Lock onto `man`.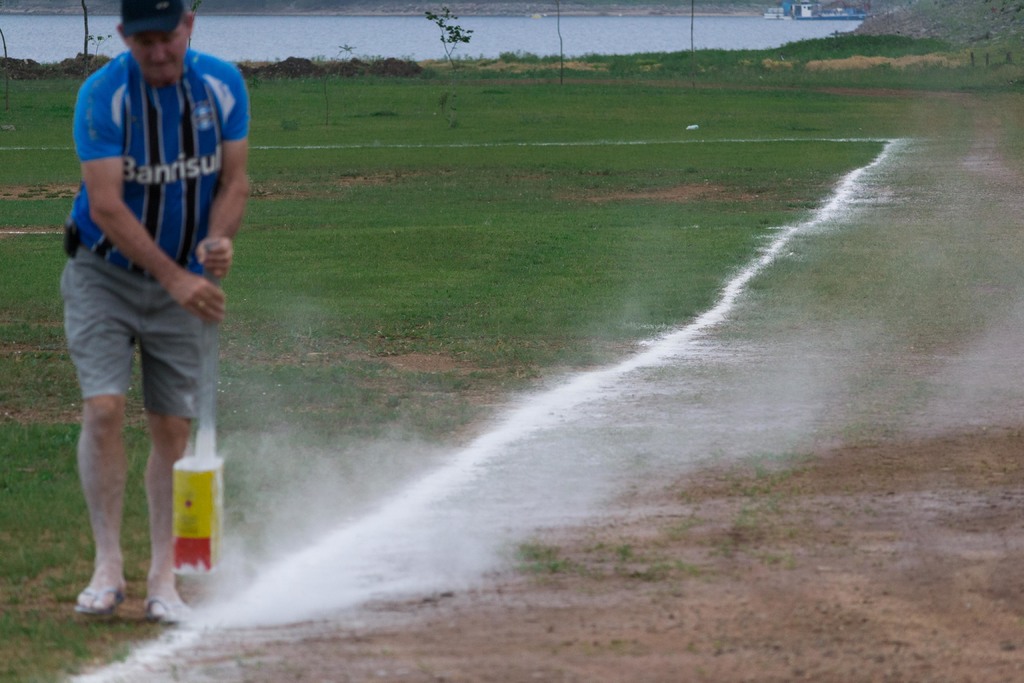
Locked: (left=54, top=0, right=245, bottom=627).
